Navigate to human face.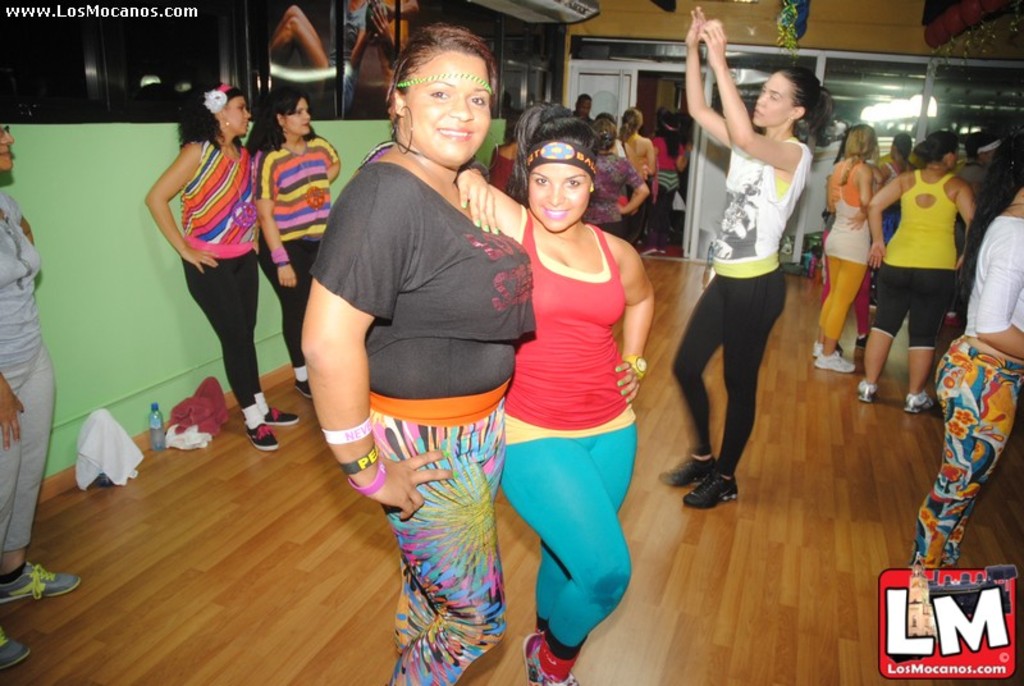
Navigation target: {"x1": 525, "y1": 150, "x2": 593, "y2": 235}.
